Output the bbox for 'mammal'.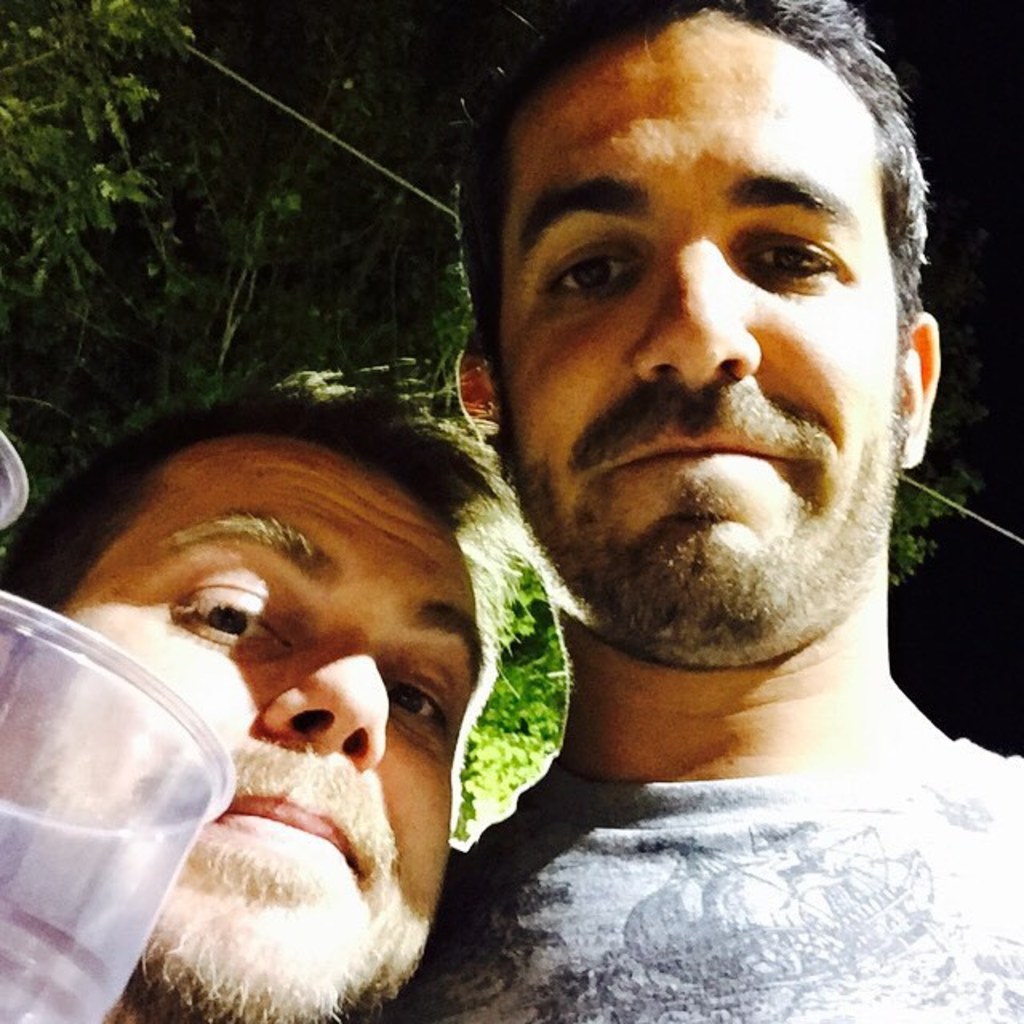
bbox=(10, 370, 560, 982).
